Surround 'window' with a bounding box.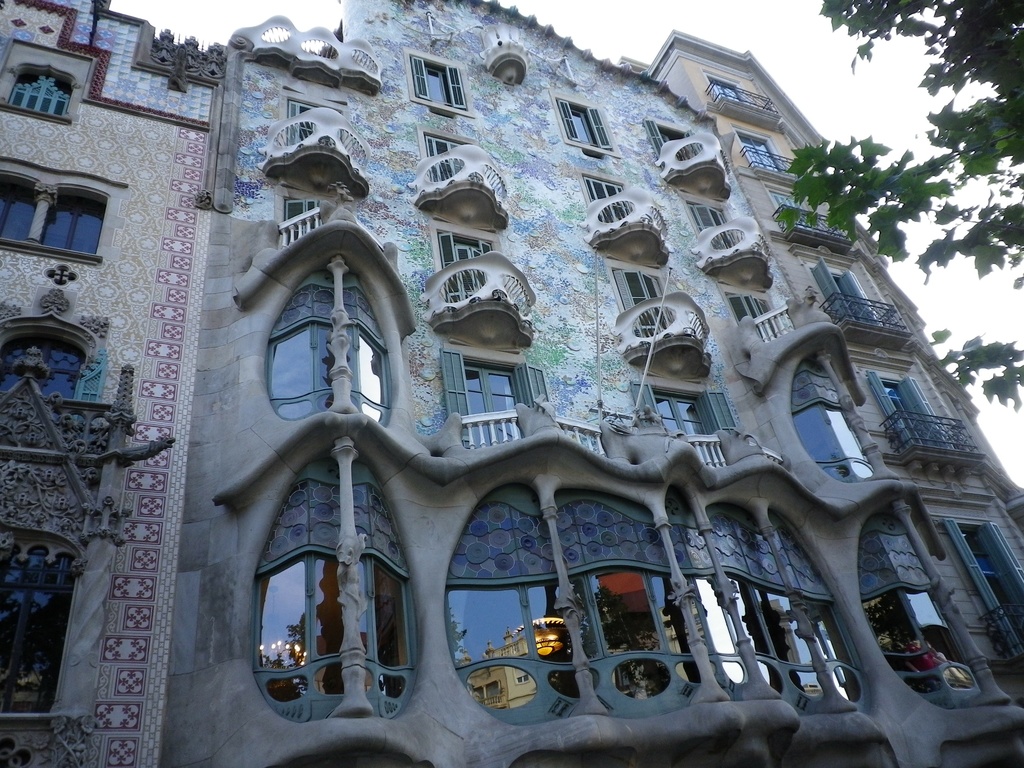
Rect(735, 127, 792, 177).
